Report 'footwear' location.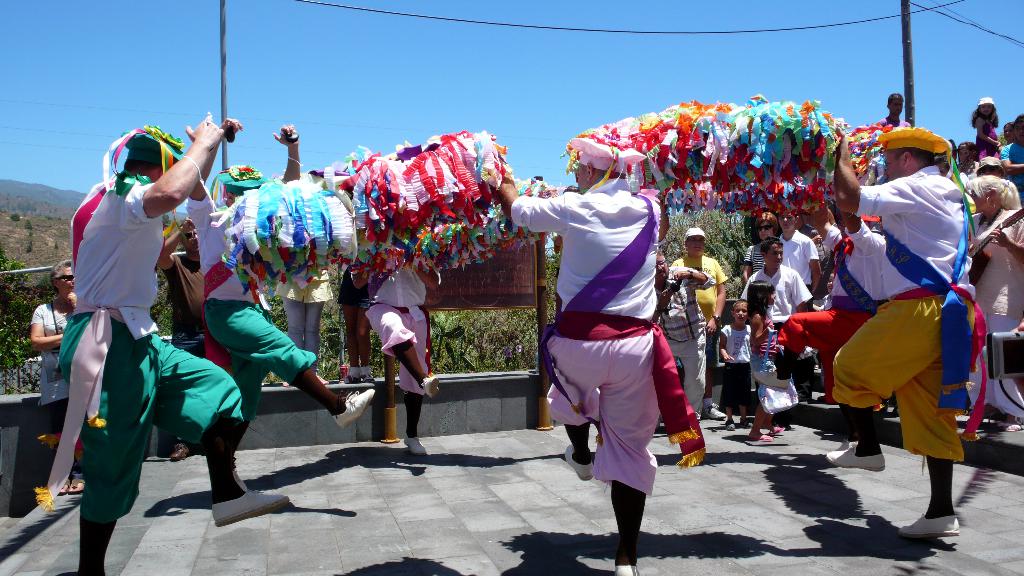
Report: {"left": 739, "top": 419, "right": 754, "bottom": 428}.
